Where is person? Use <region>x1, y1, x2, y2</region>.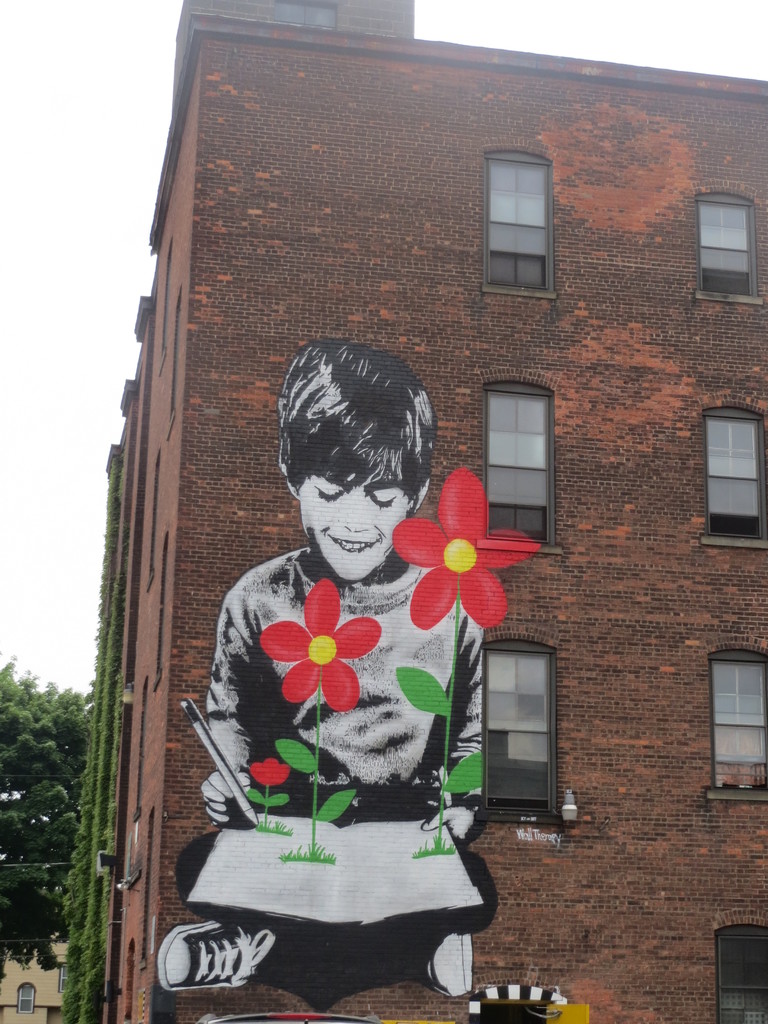
<region>199, 334, 504, 964</region>.
